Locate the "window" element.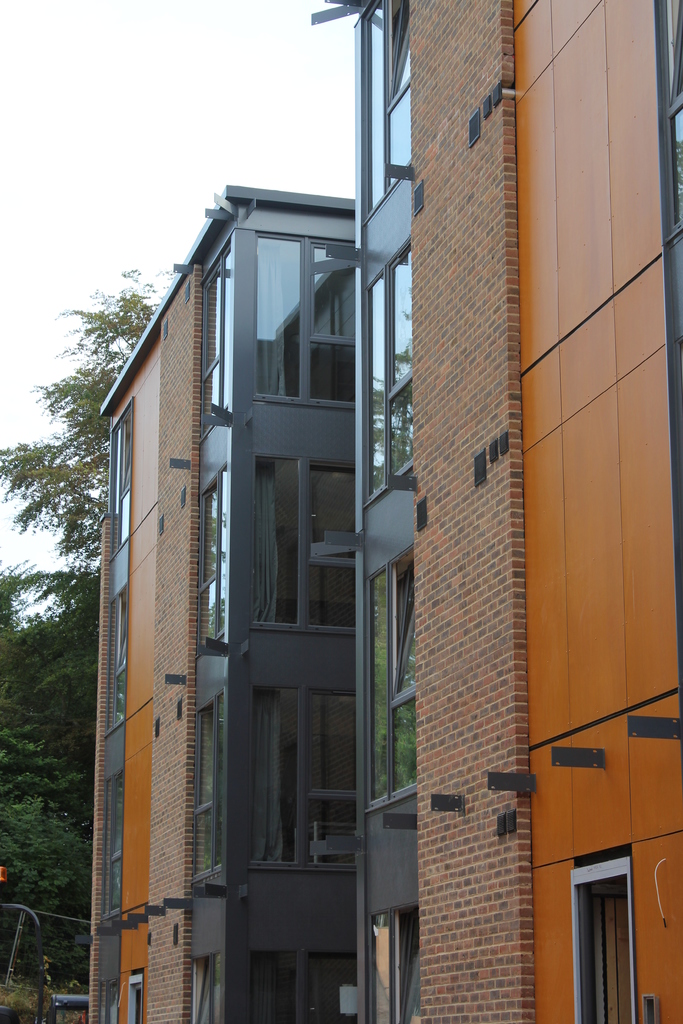
Element bbox: rect(562, 831, 652, 1001).
